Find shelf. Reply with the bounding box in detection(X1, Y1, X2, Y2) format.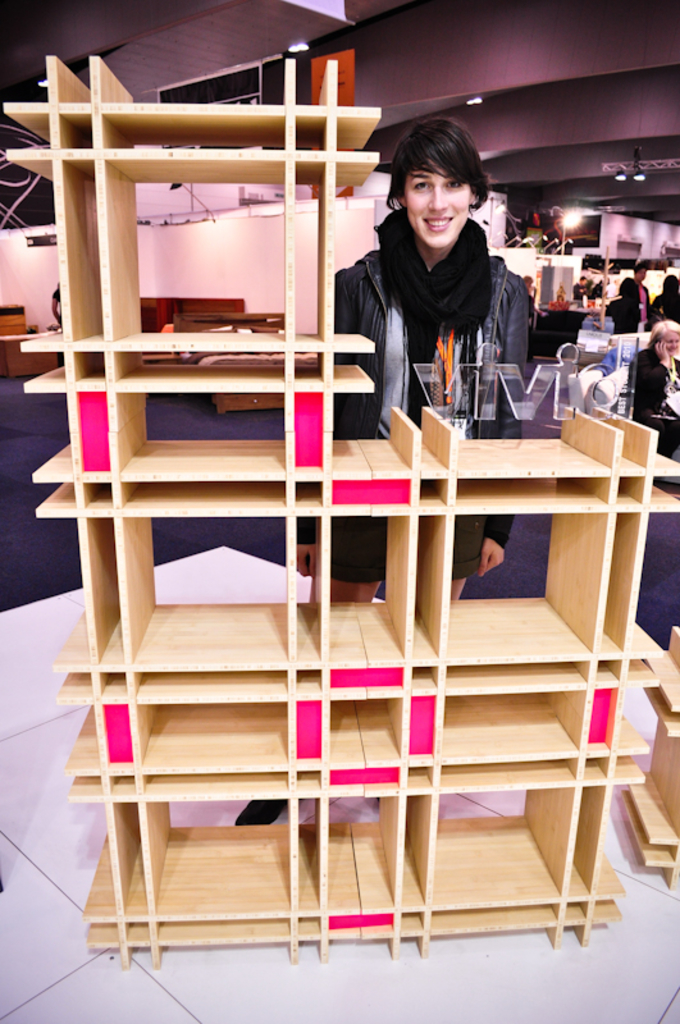
detection(120, 398, 279, 470).
